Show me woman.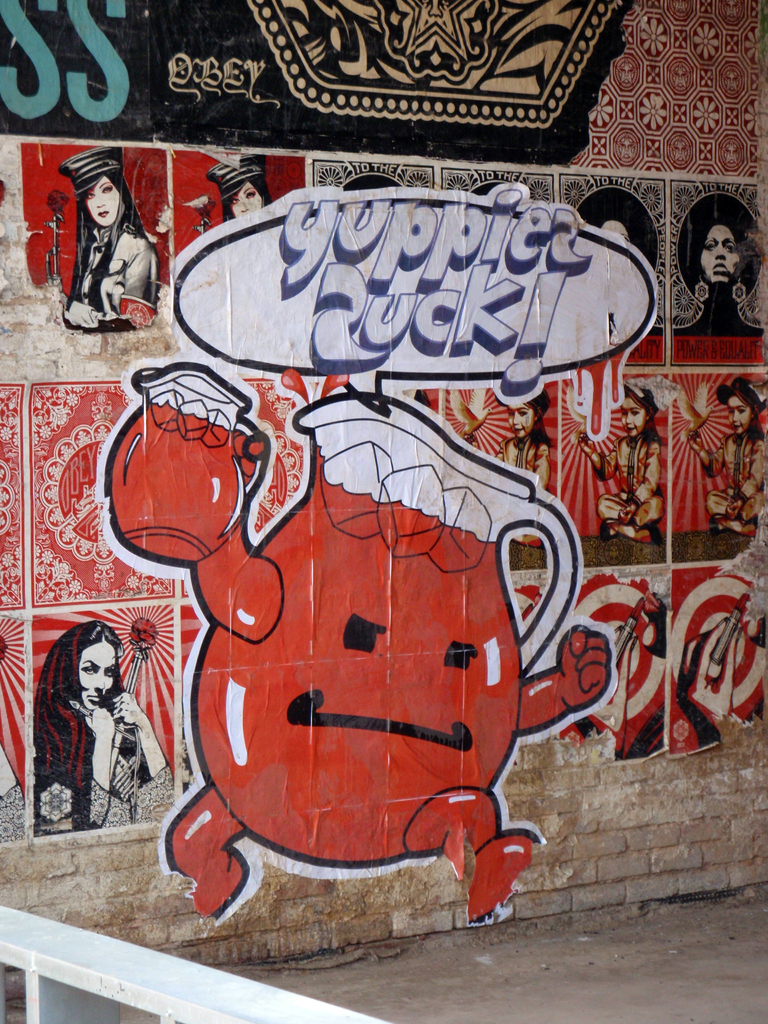
woman is here: [left=206, top=157, right=277, bottom=223].
